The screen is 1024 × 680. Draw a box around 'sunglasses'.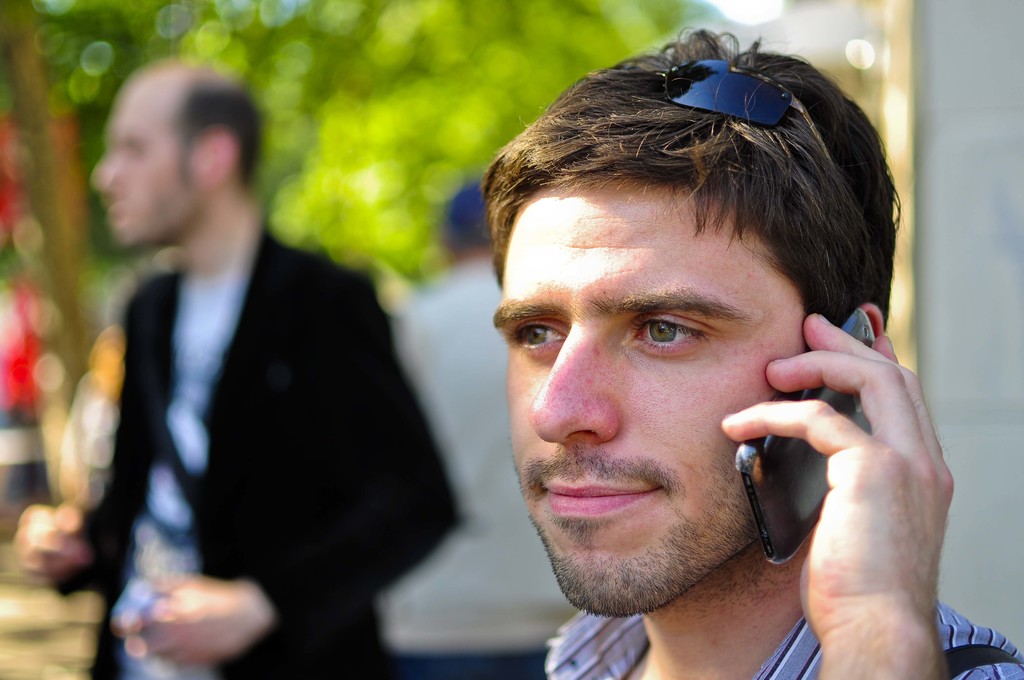
<region>639, 54, 846, 193</region>.
